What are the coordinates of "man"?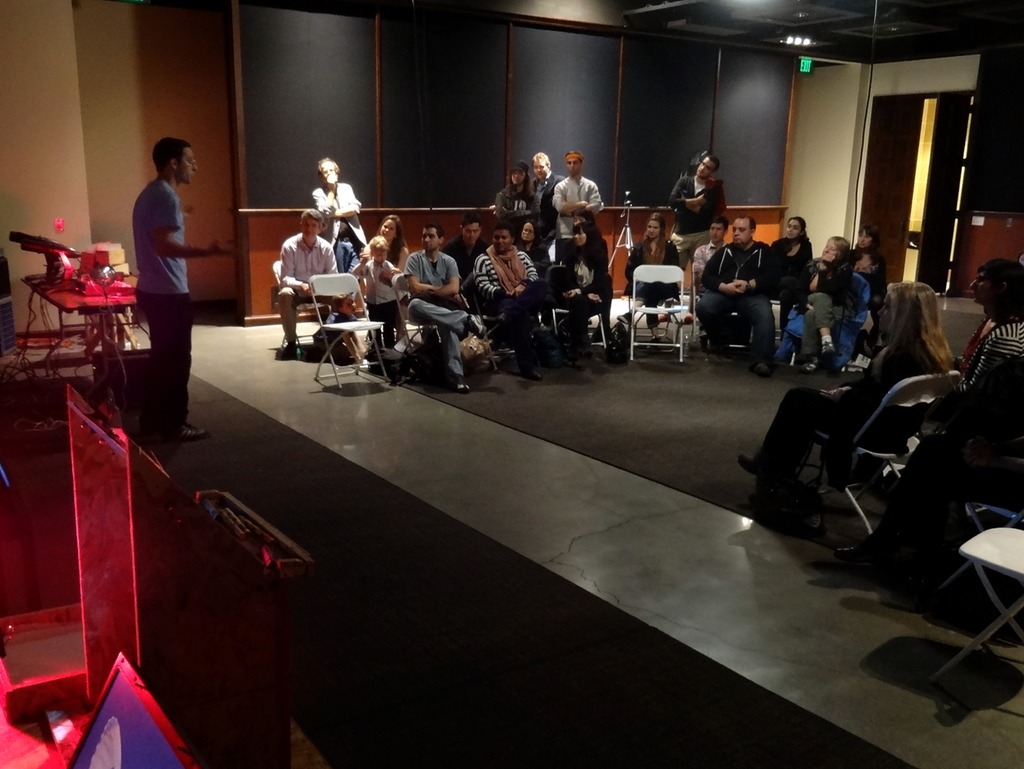
(526,148,566,234).
